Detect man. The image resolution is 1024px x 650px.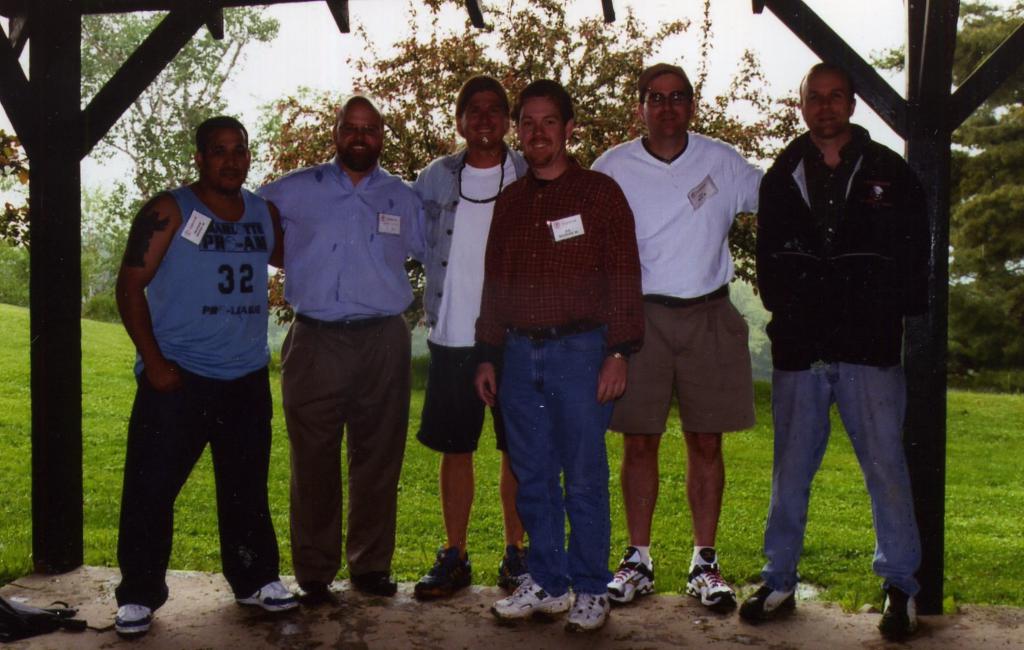
bbox=(472, 79, 641, 637).
